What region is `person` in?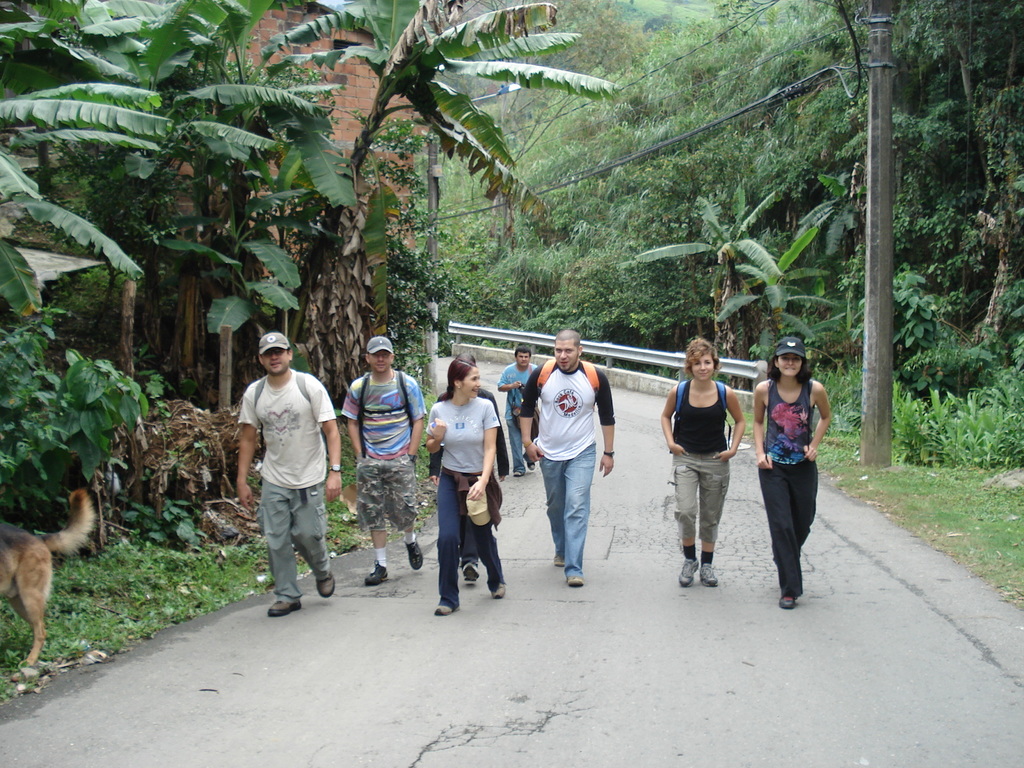
bbox=[519, 332, 614, 588].
